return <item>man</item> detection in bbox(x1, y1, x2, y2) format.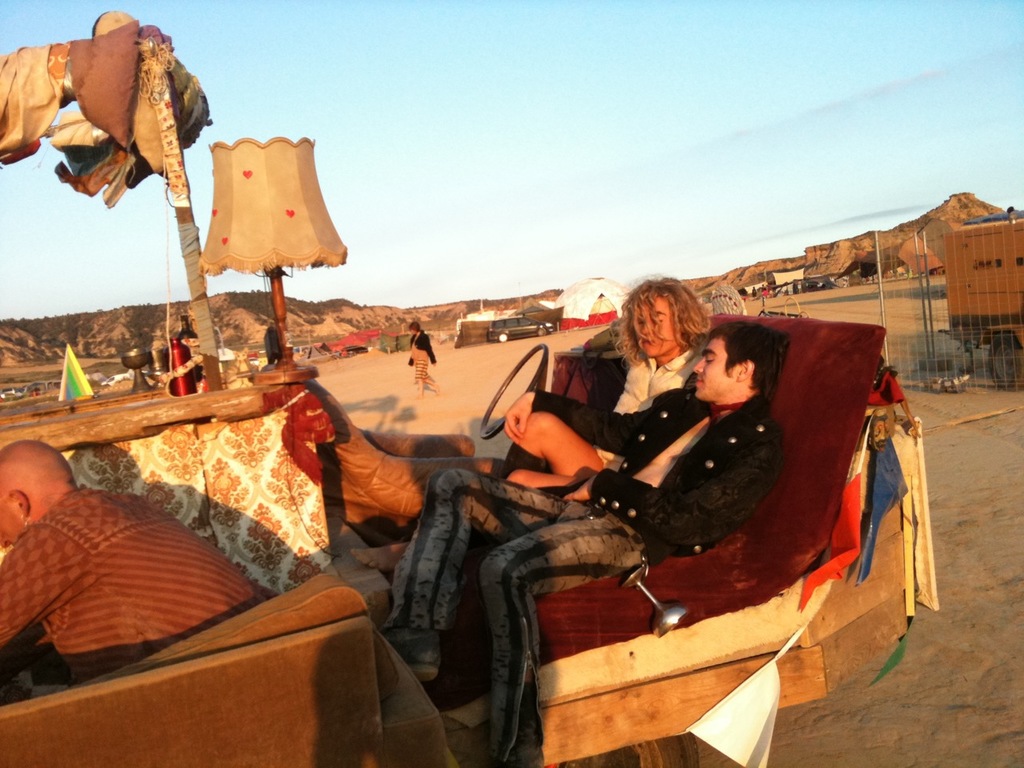
bbox(428, 306, 855, 701).
